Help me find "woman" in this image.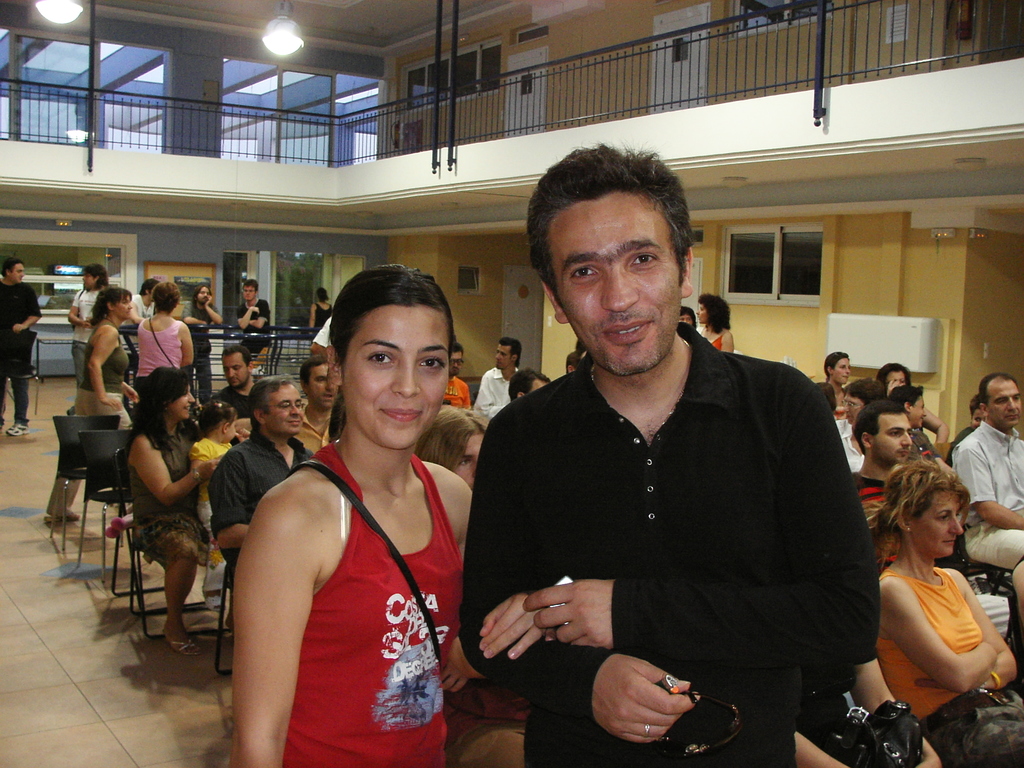
Found it: select_region(305, 289, 337, 340).
